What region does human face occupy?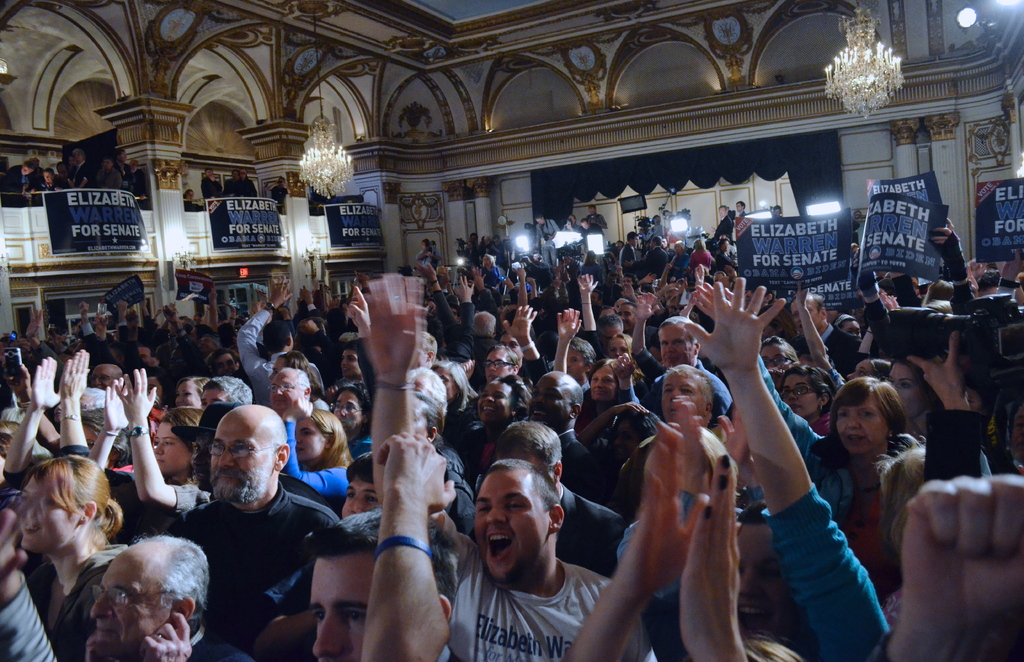
211,351,236,373.
